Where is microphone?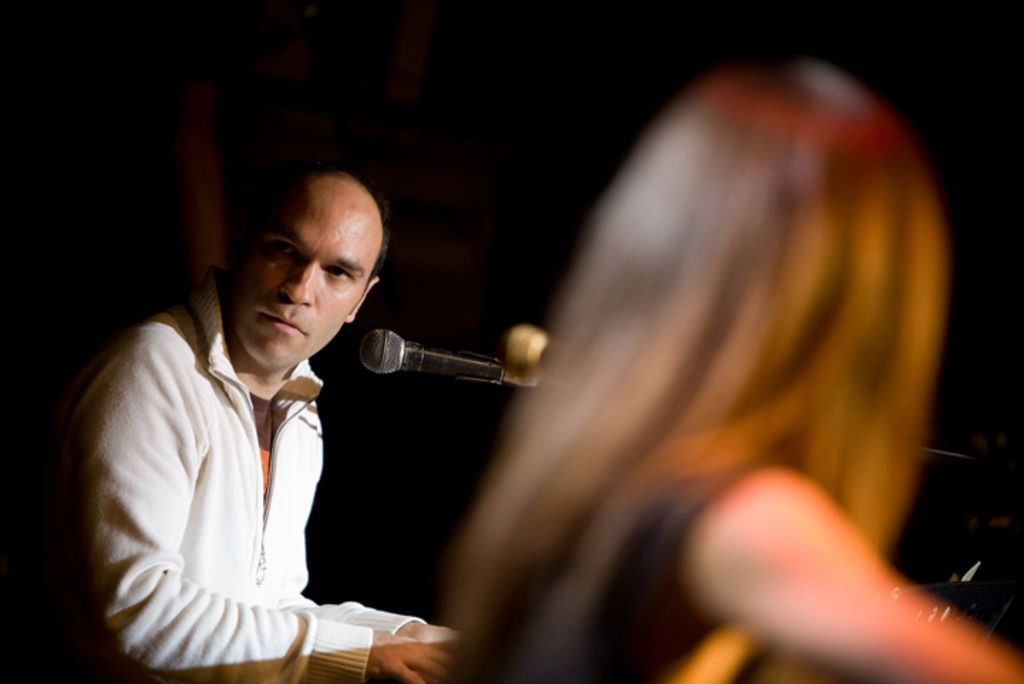
[left=499, top=324, right=563, bottom=390].
